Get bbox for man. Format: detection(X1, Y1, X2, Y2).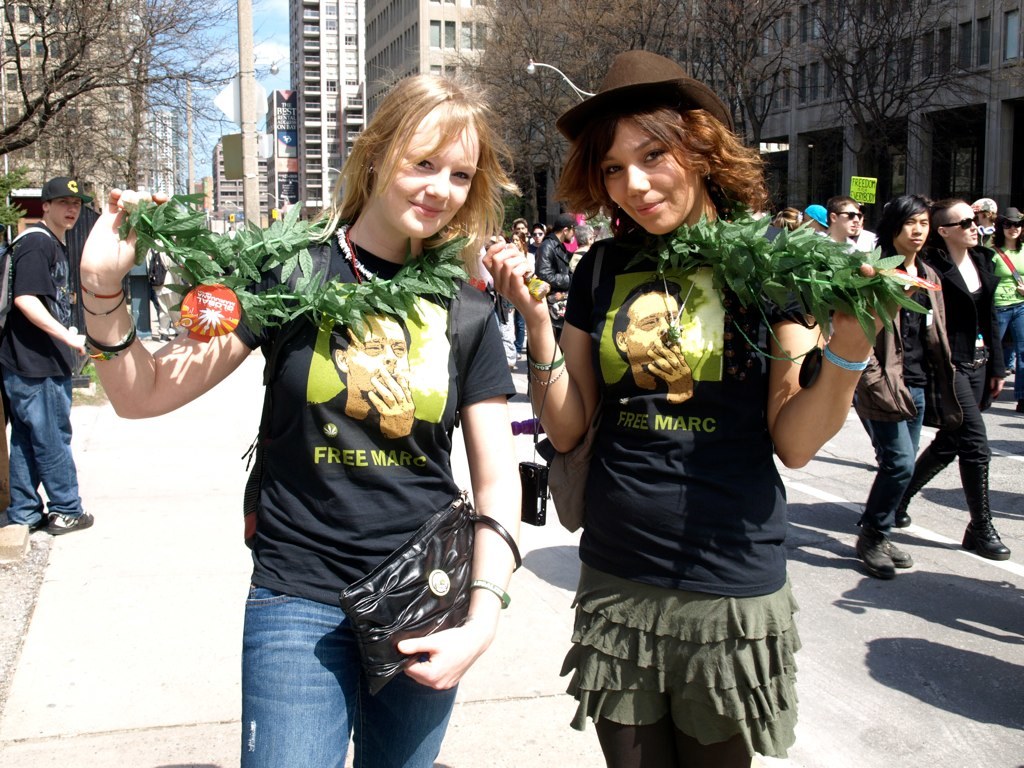
detection(820, 195, 867, 254).
